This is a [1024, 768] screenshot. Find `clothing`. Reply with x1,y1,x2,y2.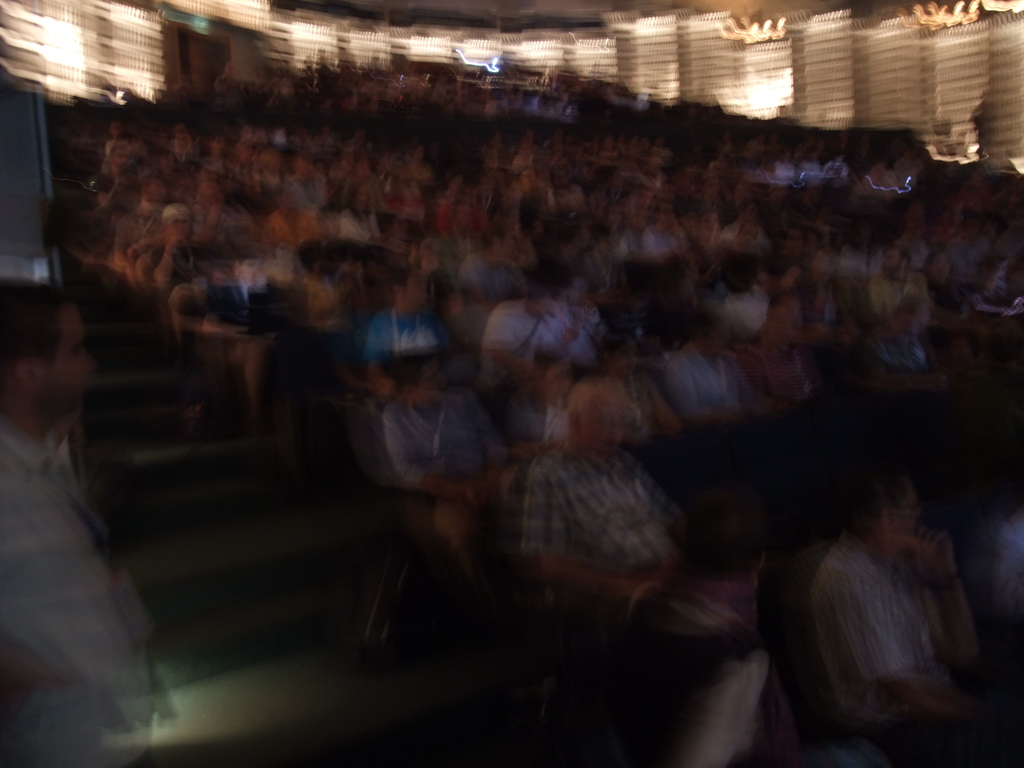
206,279,292,333.
